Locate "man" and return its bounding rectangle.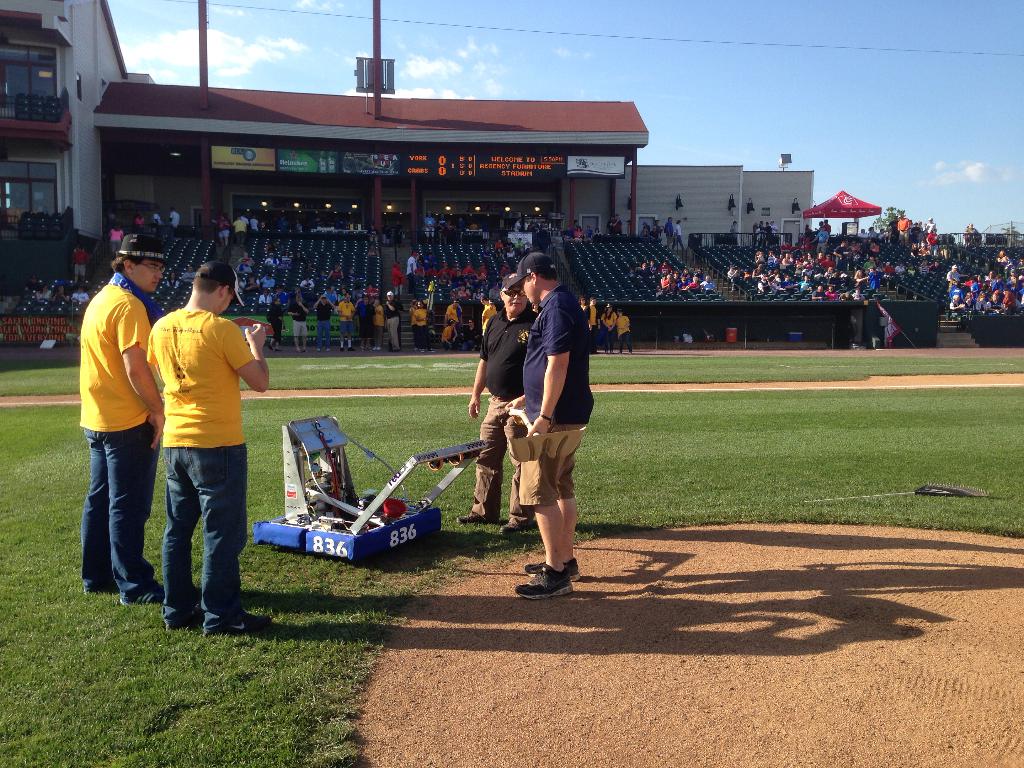
BBox(996, 248, 1008, 265).
